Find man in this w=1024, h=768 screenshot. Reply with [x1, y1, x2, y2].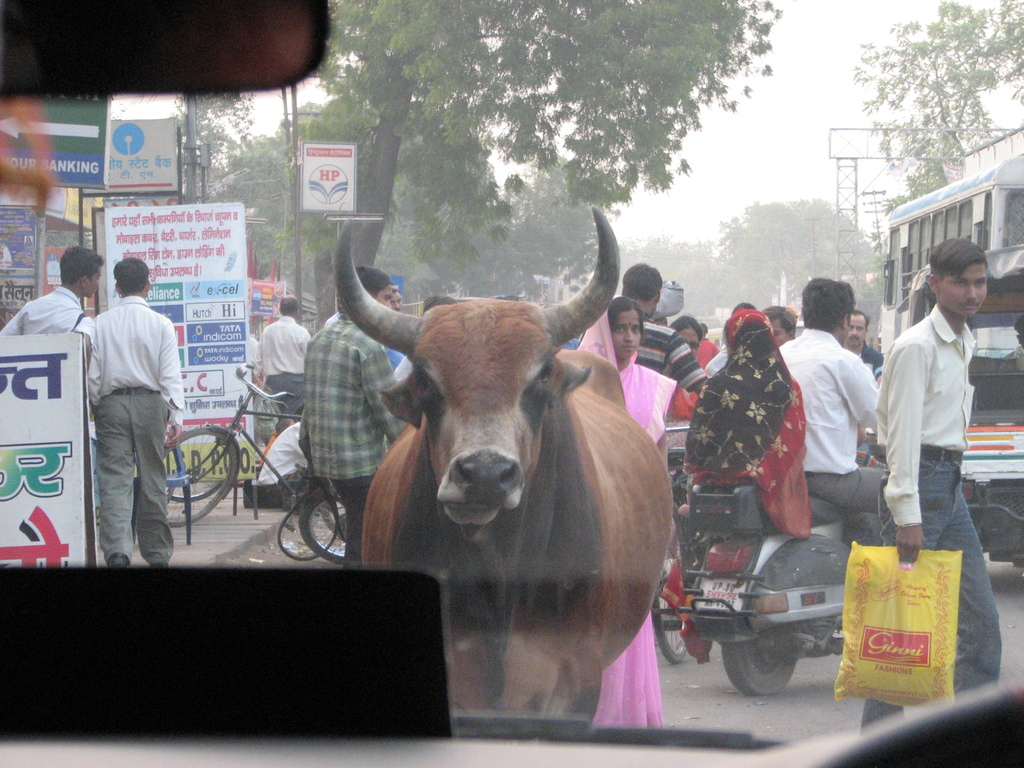
[255, 298, 320, 420].
